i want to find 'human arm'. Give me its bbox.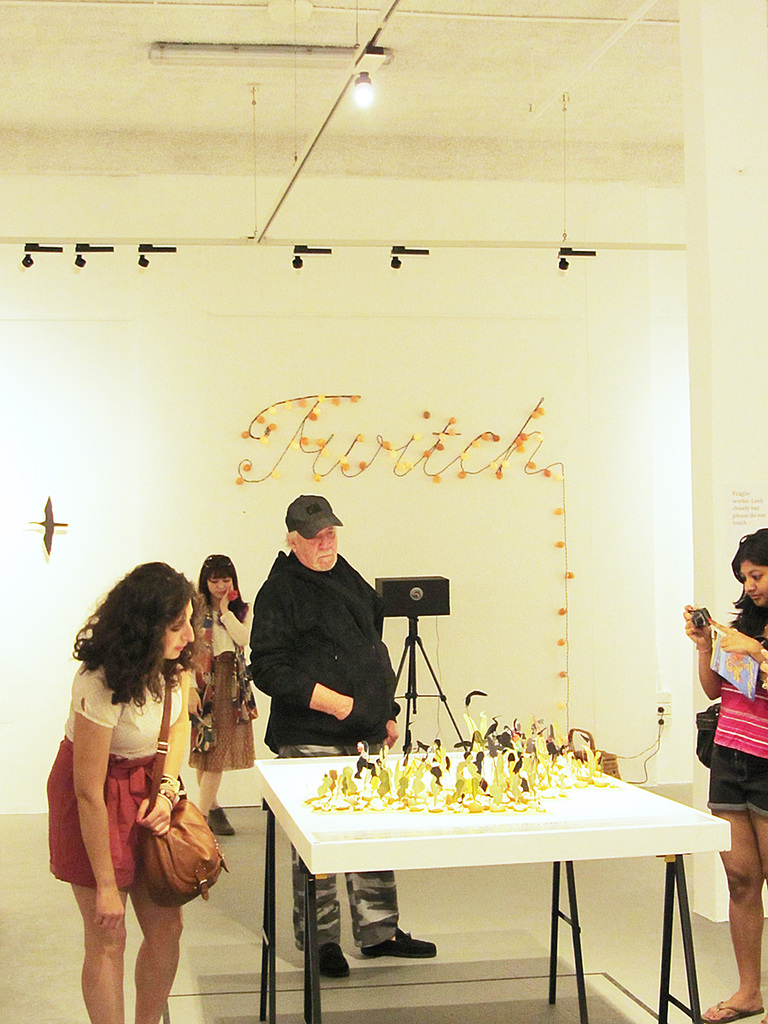
221/589/253/645.
